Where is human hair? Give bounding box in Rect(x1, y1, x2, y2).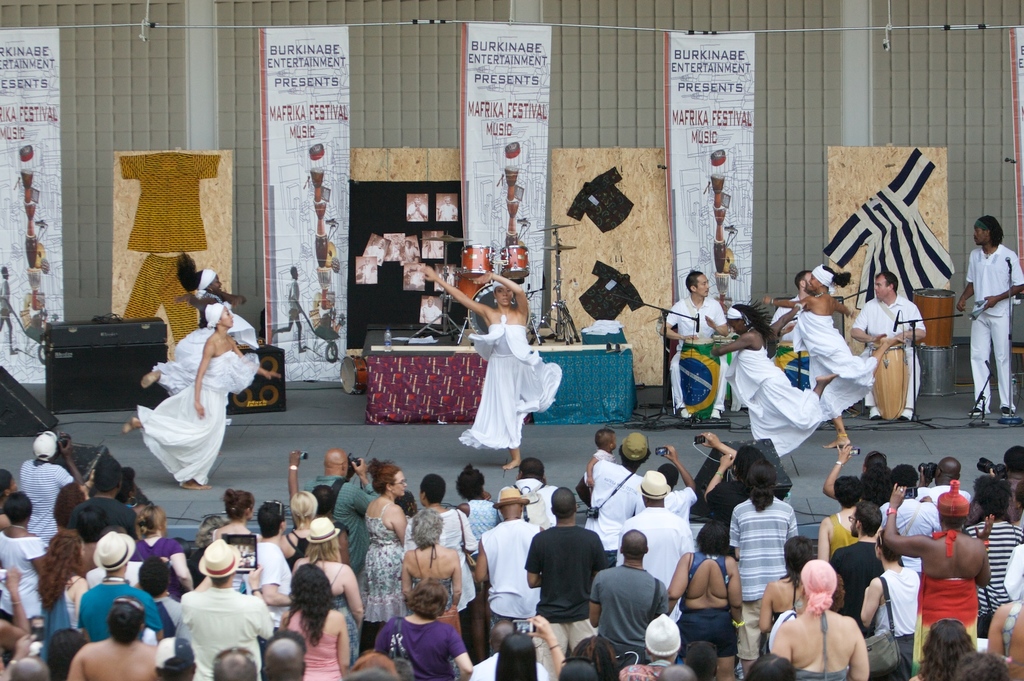
Rect(731, 292, 774, 344).
